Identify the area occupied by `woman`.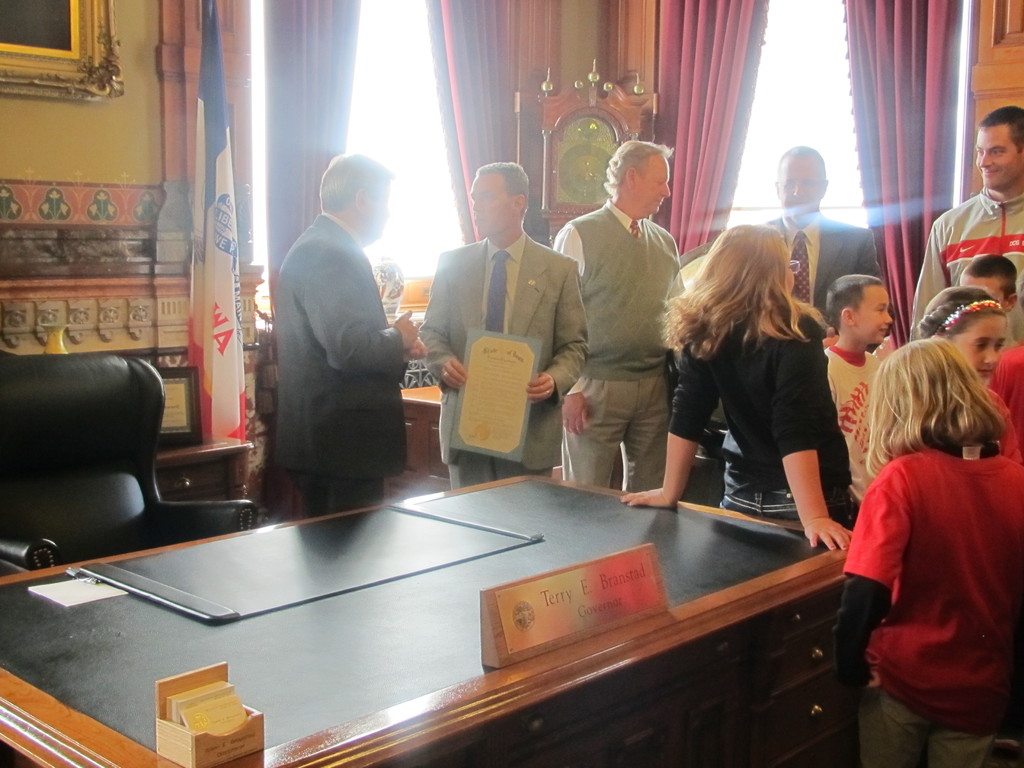
Area: bbox(616, 217, 860, 555).
